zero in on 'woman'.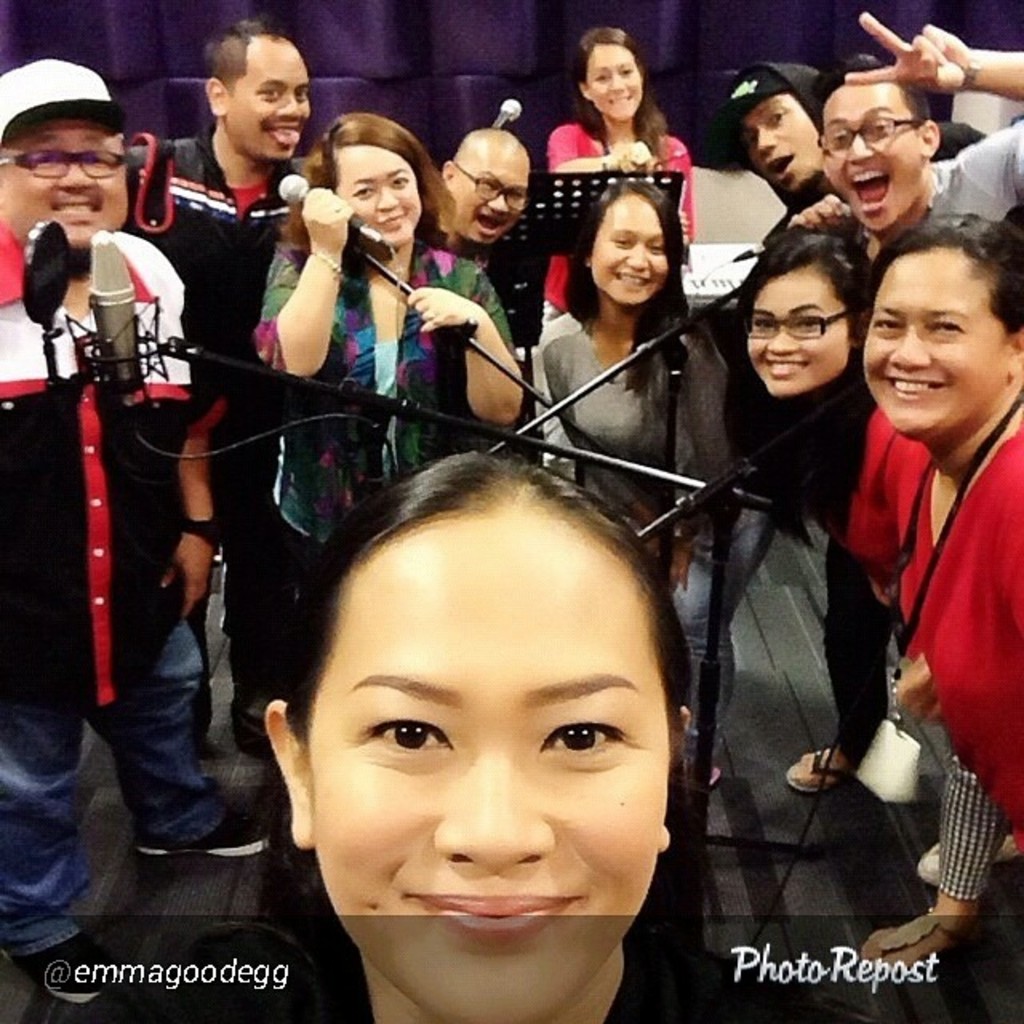
Zeroed in: <region>712, 227, 896, 795</region>.
